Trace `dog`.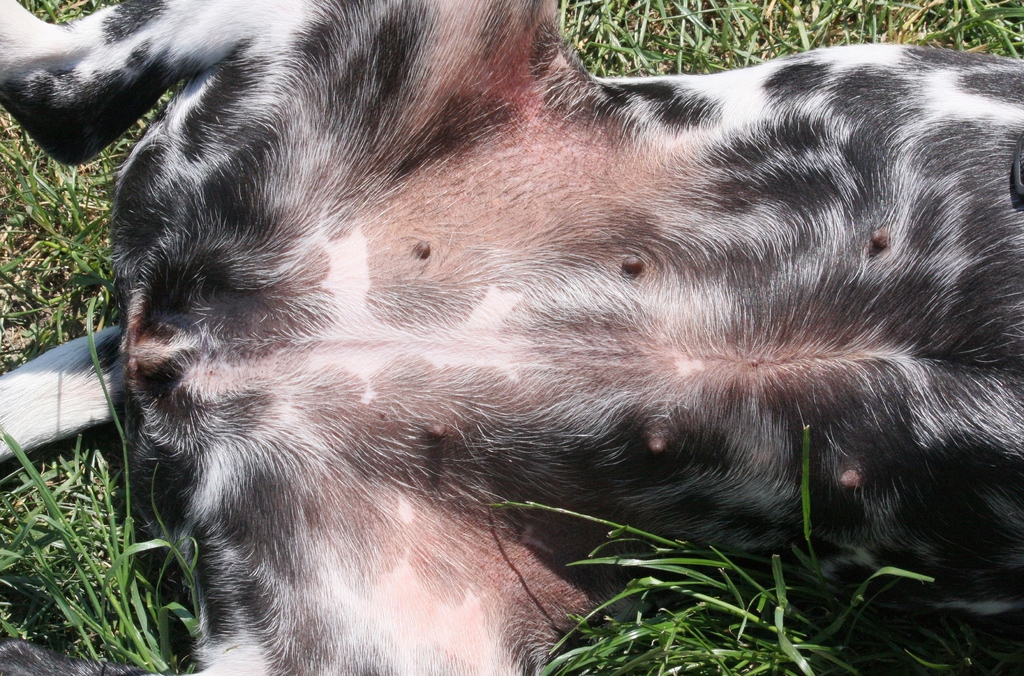
Traced to x1=0, y1=0, x2=1023, y2=675.
